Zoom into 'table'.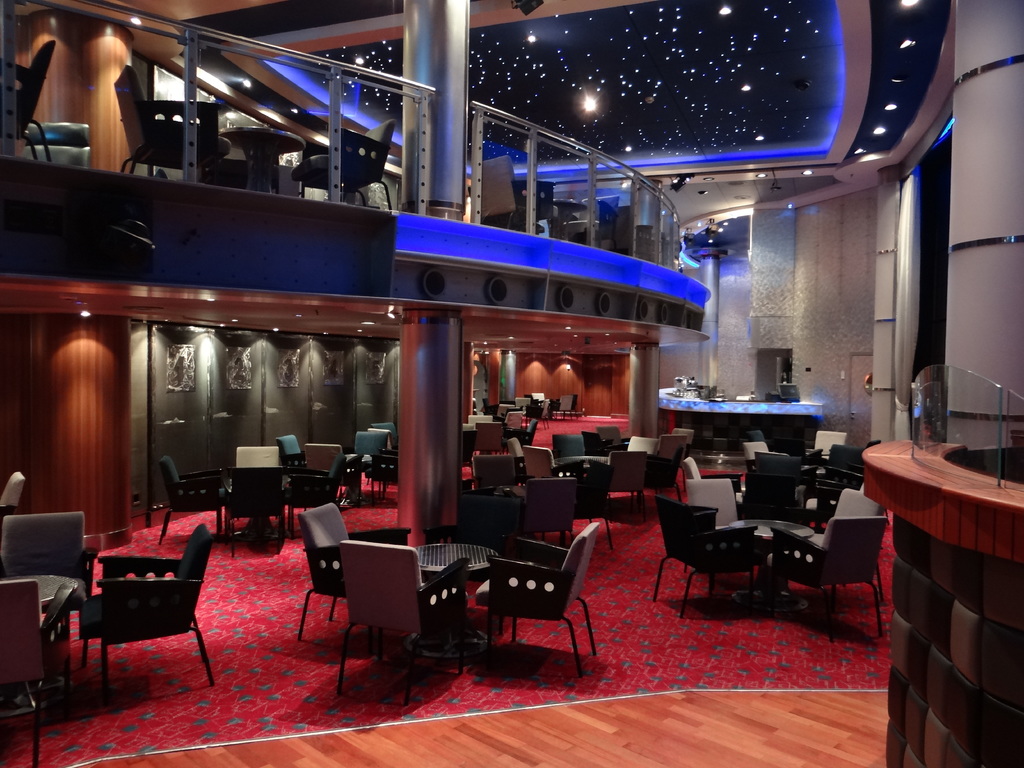
Zoom target: bbox=[723, 518, 817, 611].
